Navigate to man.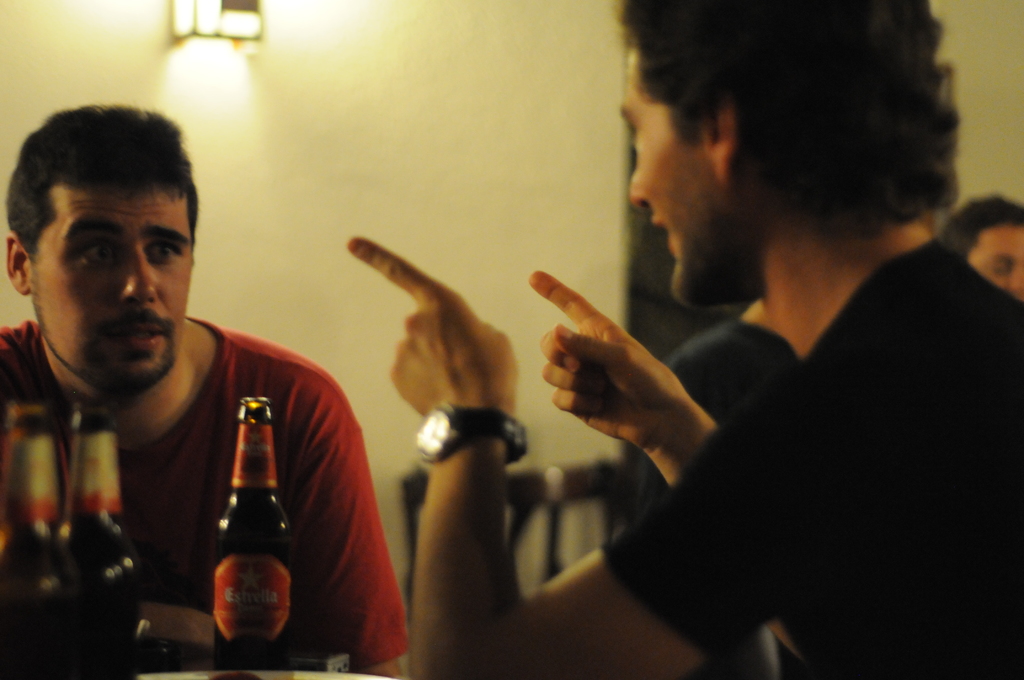
Navigation target: rect(614, 296, 803, 679).
